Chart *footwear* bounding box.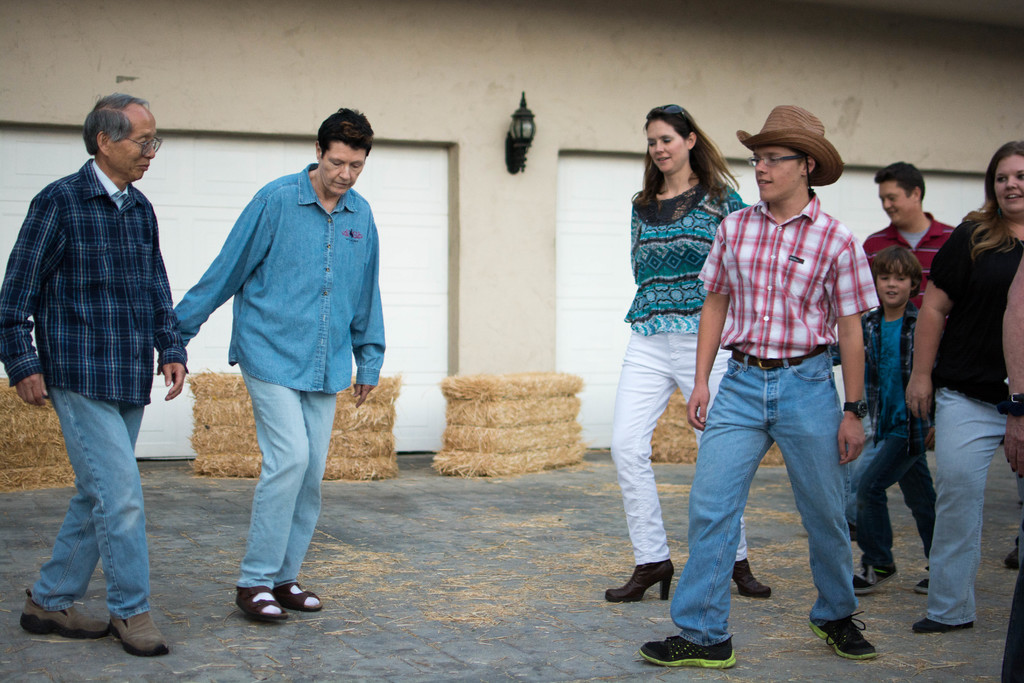
Charted: x1=821 y1=602 x2=891 y2=660.
